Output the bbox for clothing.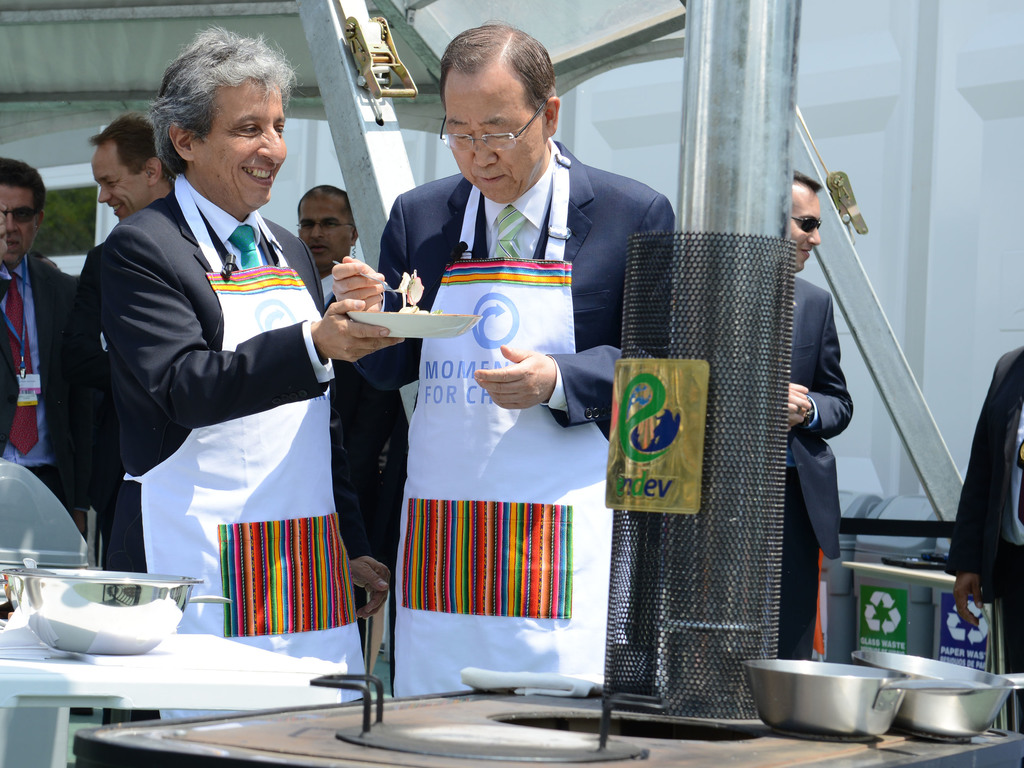
783 277 858 561.
